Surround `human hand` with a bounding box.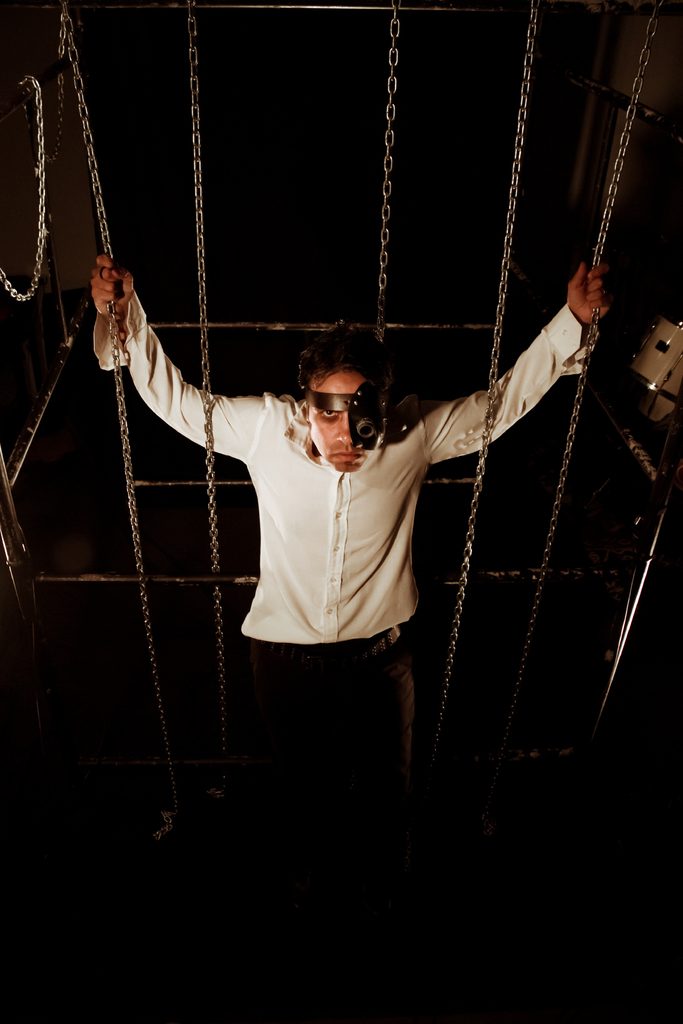
(x1=88, y1=250, x2=140, y2=320).
